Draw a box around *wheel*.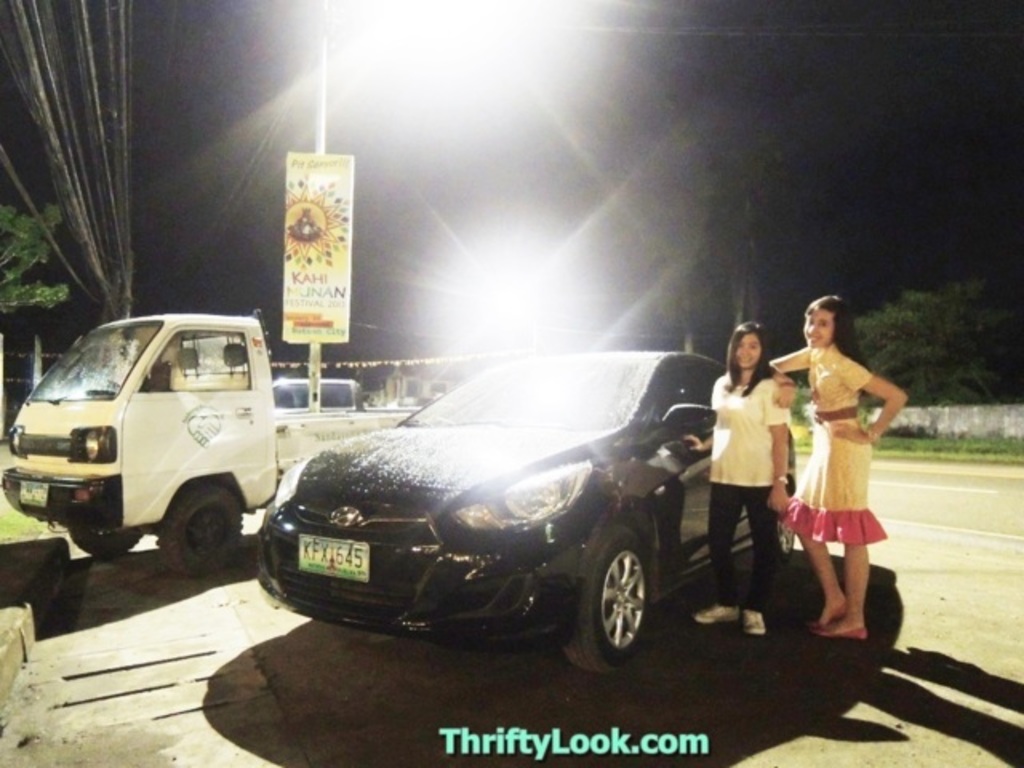
bbox=(581, 541, 653, 666).
